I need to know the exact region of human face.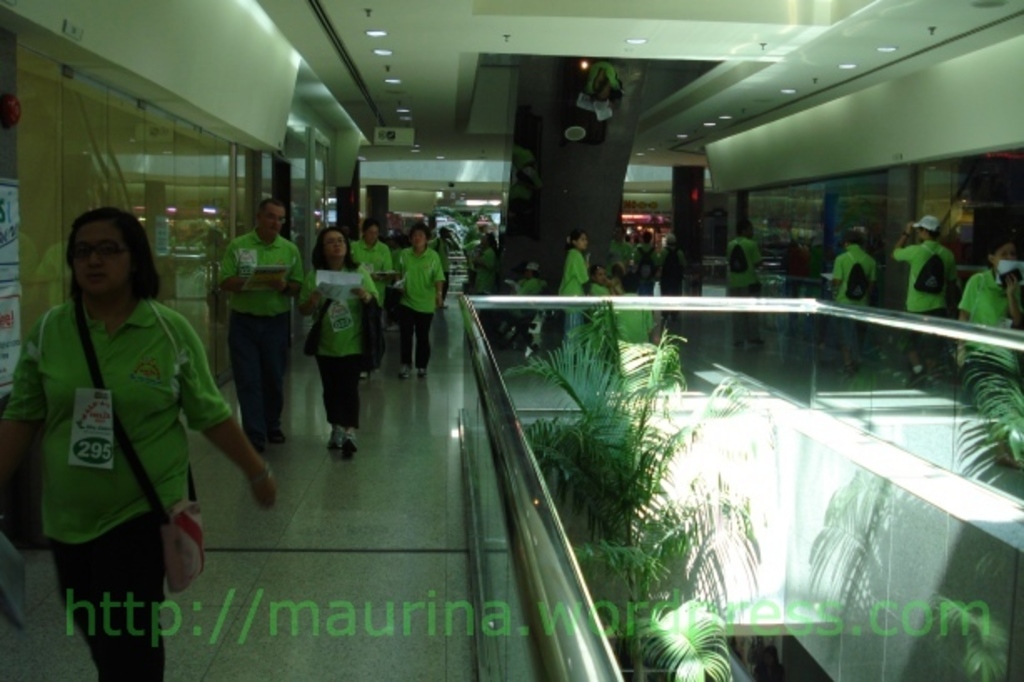
Region: region(72, 222, 132, 300).
